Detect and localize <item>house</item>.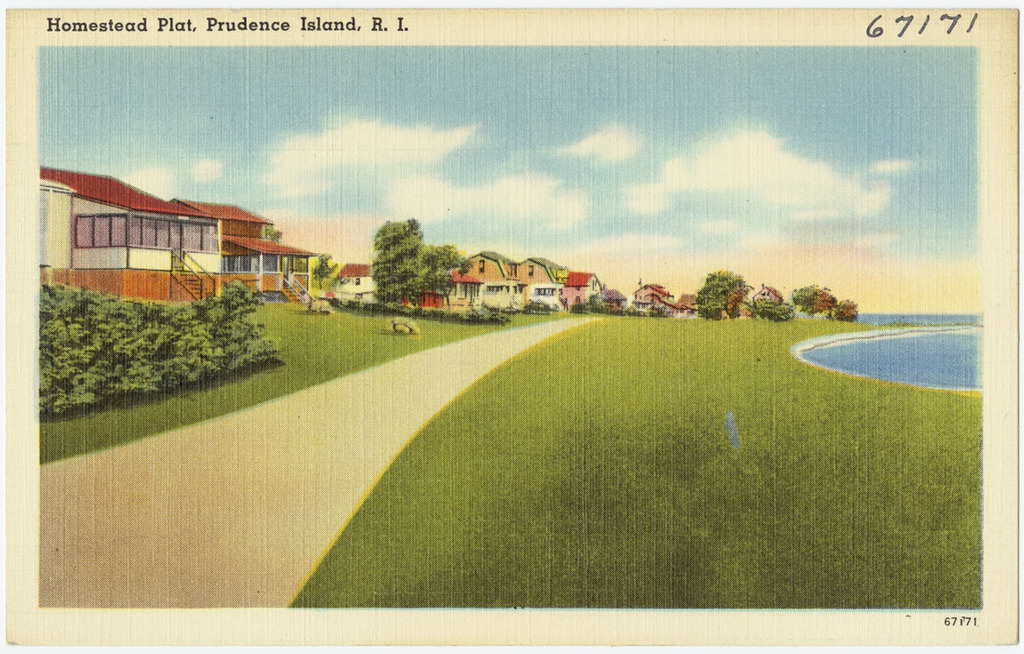
Localized at (490,279,516,315).
